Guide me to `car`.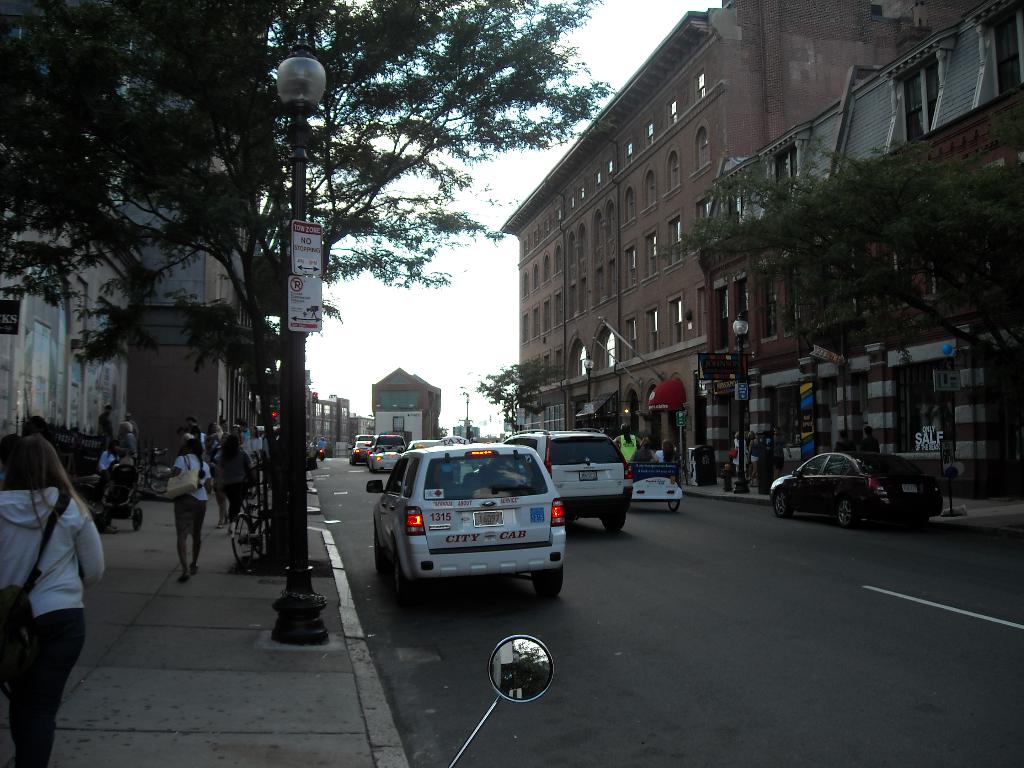
Guidance: region(630, 447, 684, 511).
